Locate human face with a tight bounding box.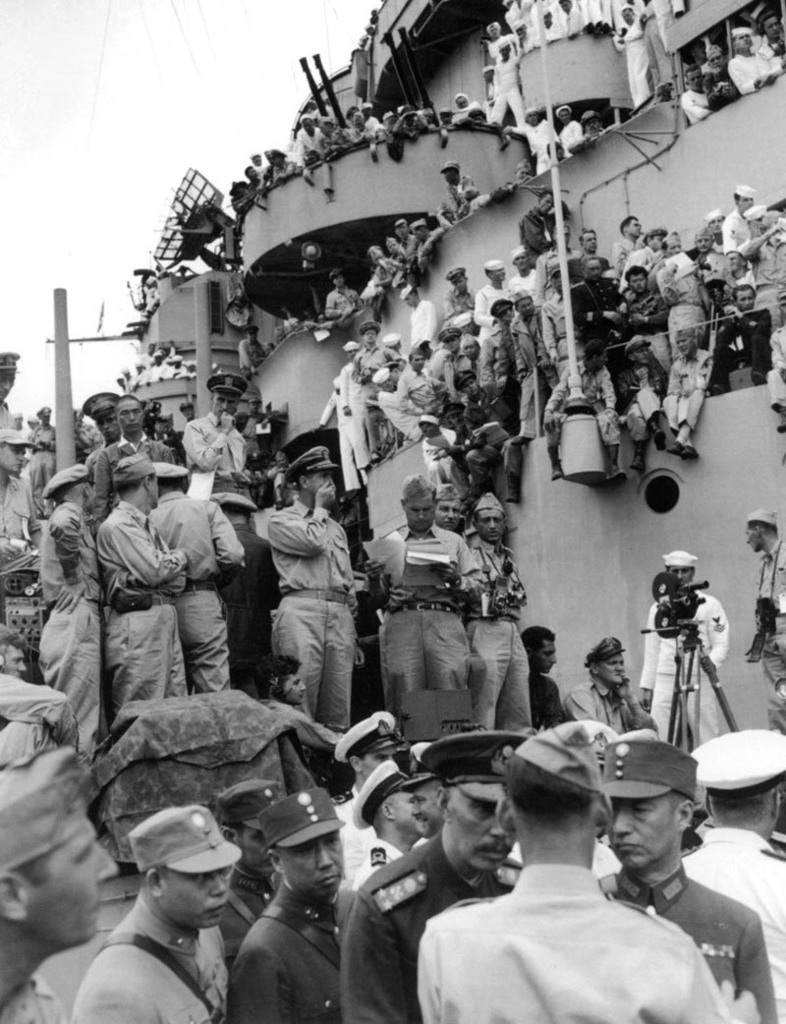
pyautogui.locateOnScreen(597, 652, 624, 687).
